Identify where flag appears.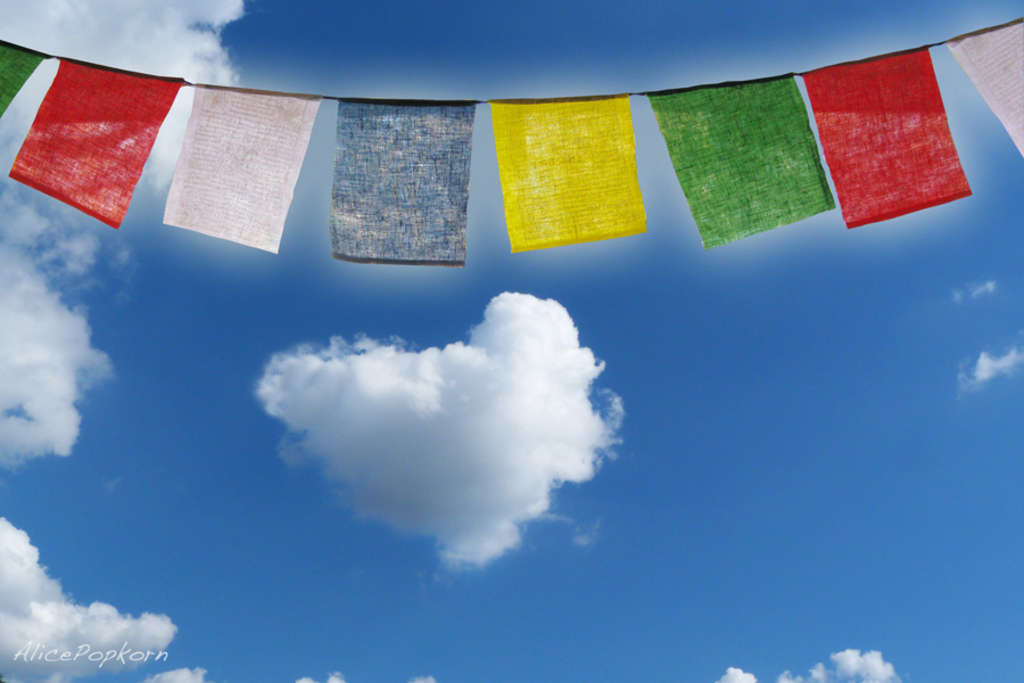
Appears at (0,41,48,126).
